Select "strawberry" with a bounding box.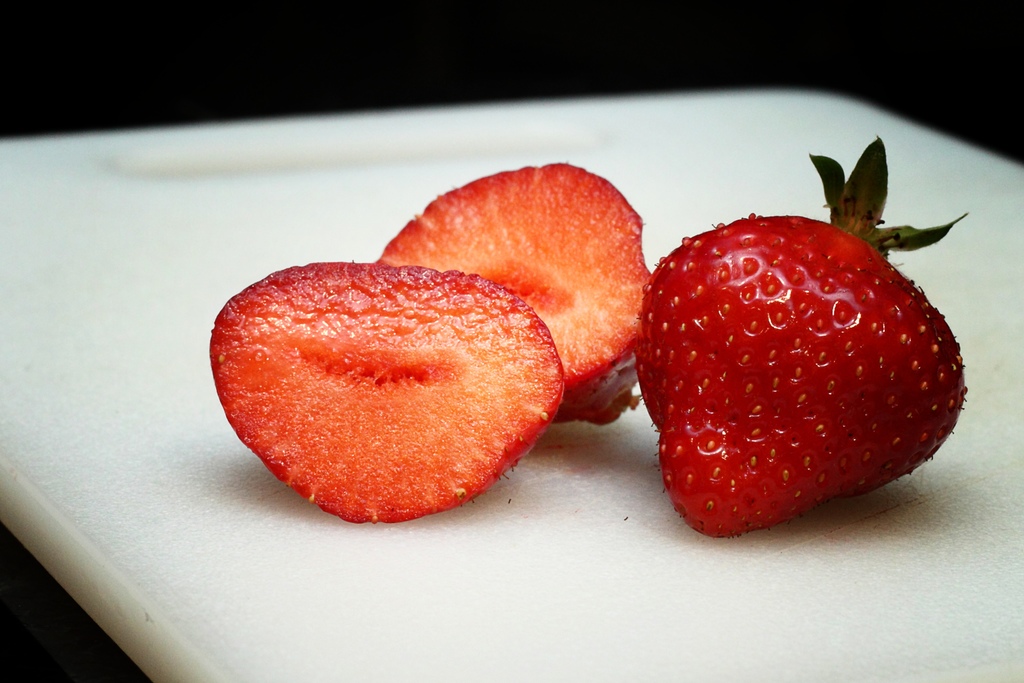
x1=629 y1=138 x2=972 y2=536.
